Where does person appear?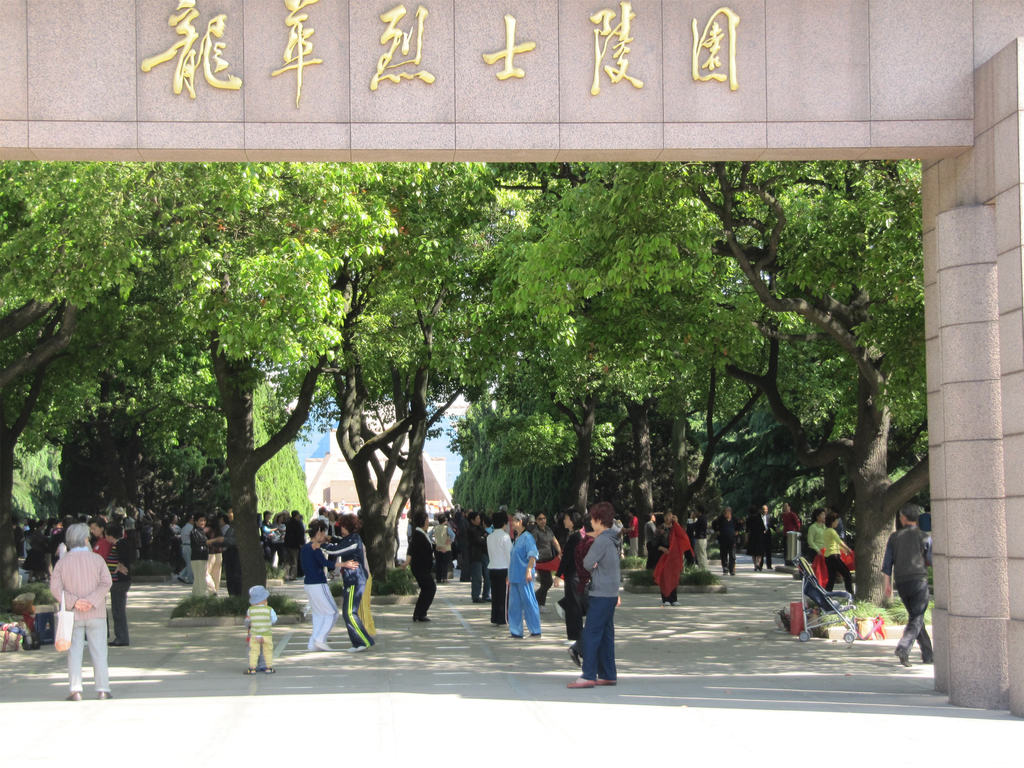
Appears at Rect(108, 518, 132, 647).
